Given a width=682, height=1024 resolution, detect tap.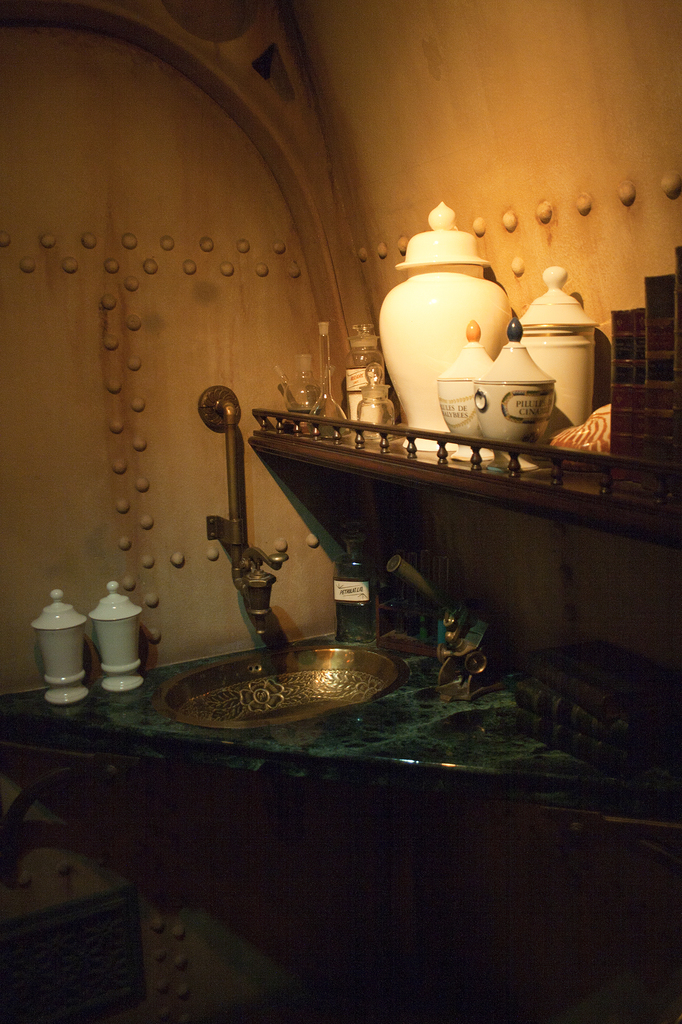
(x1=232, y1=549, x2=283, y2=638).
